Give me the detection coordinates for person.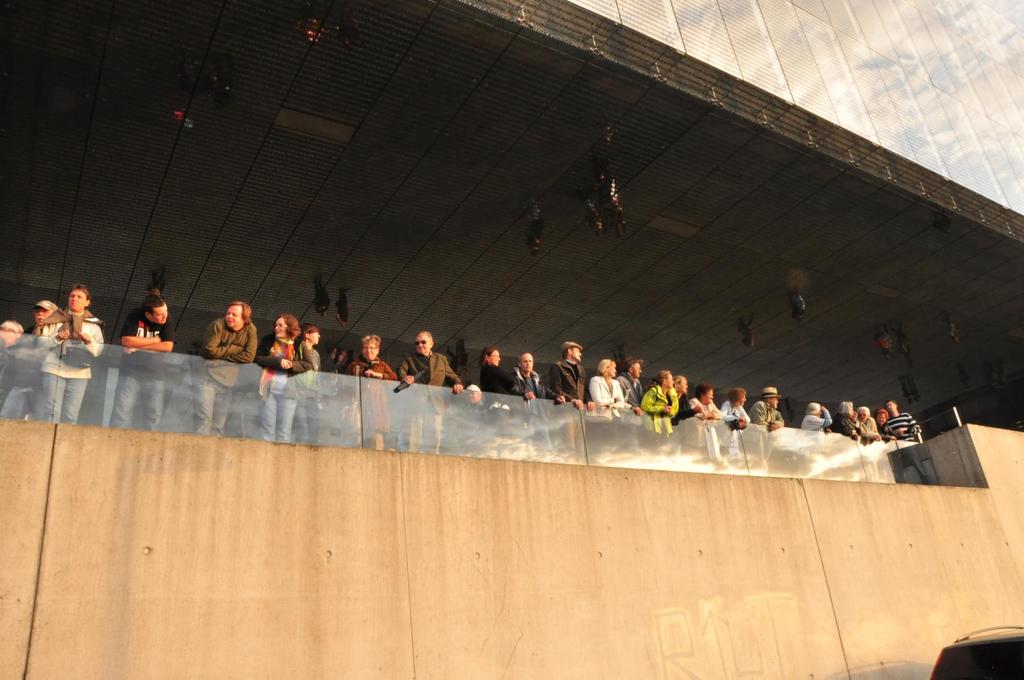
<bbox>509, 354, 561, 457</bbox>.
